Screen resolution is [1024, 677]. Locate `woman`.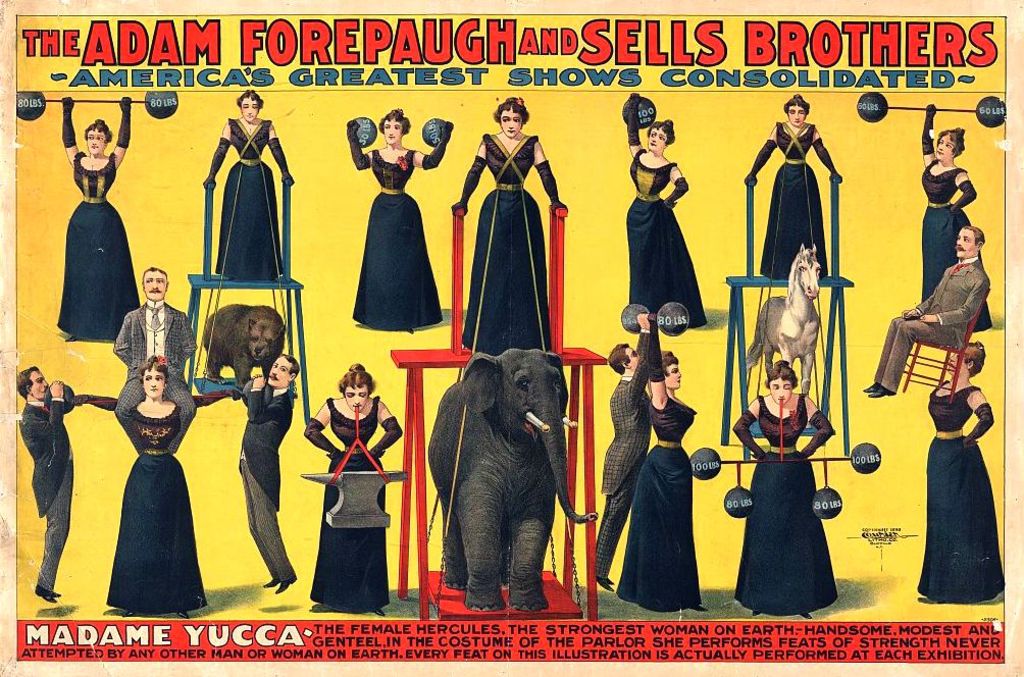
x1=46, y1=94, x2=144, y2=336.
